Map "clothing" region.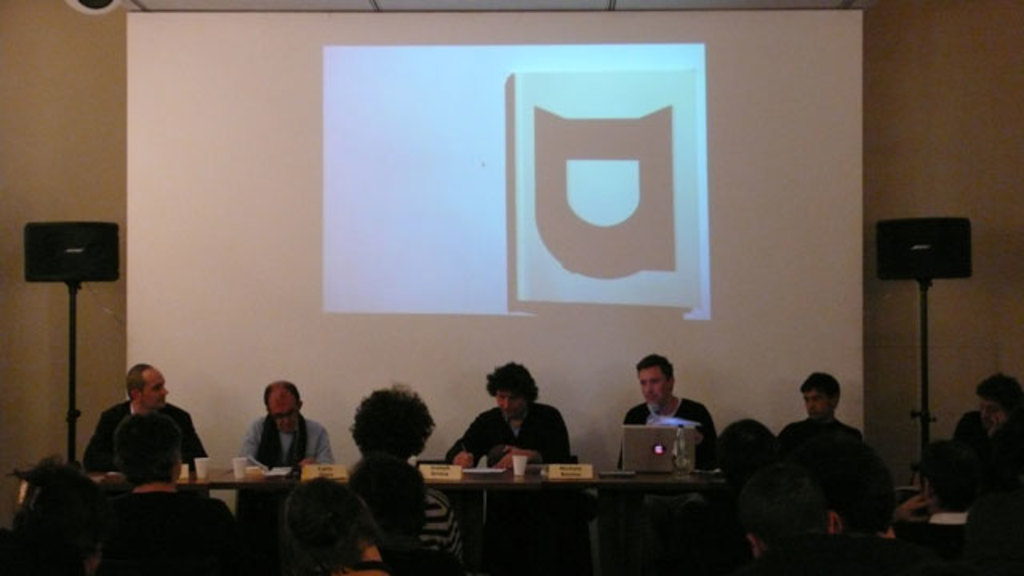
Mapped to bbox=[443, 405, 573, 526].
